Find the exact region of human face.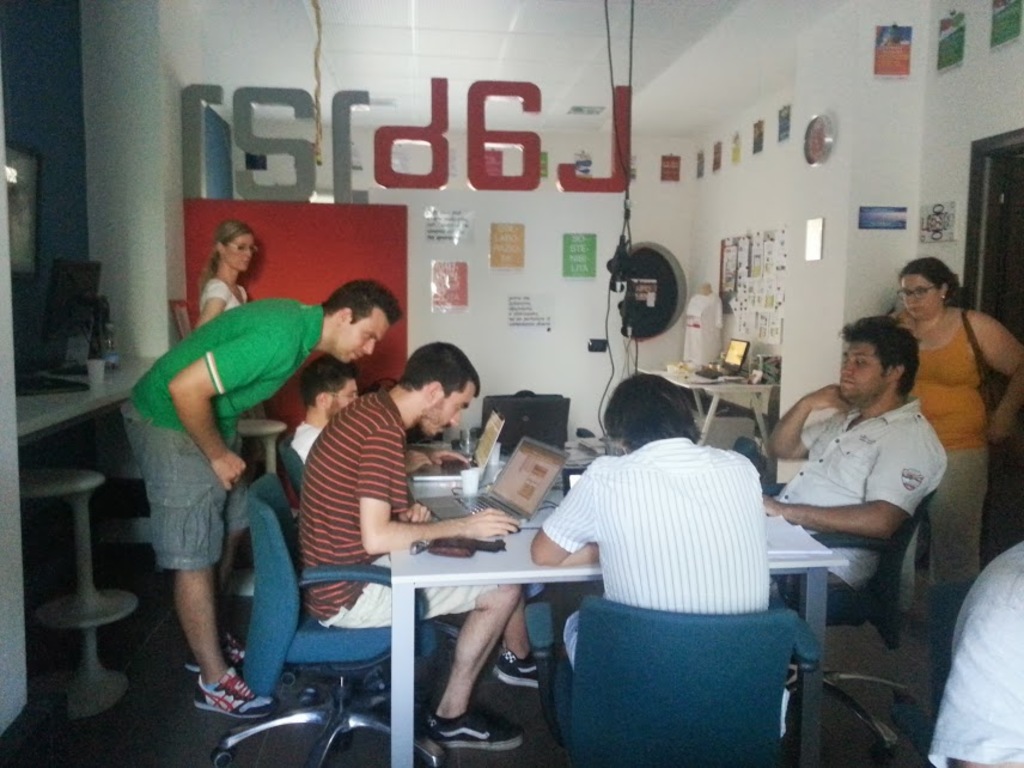
Exact region: bbox=[425, 376, 484, 445].
